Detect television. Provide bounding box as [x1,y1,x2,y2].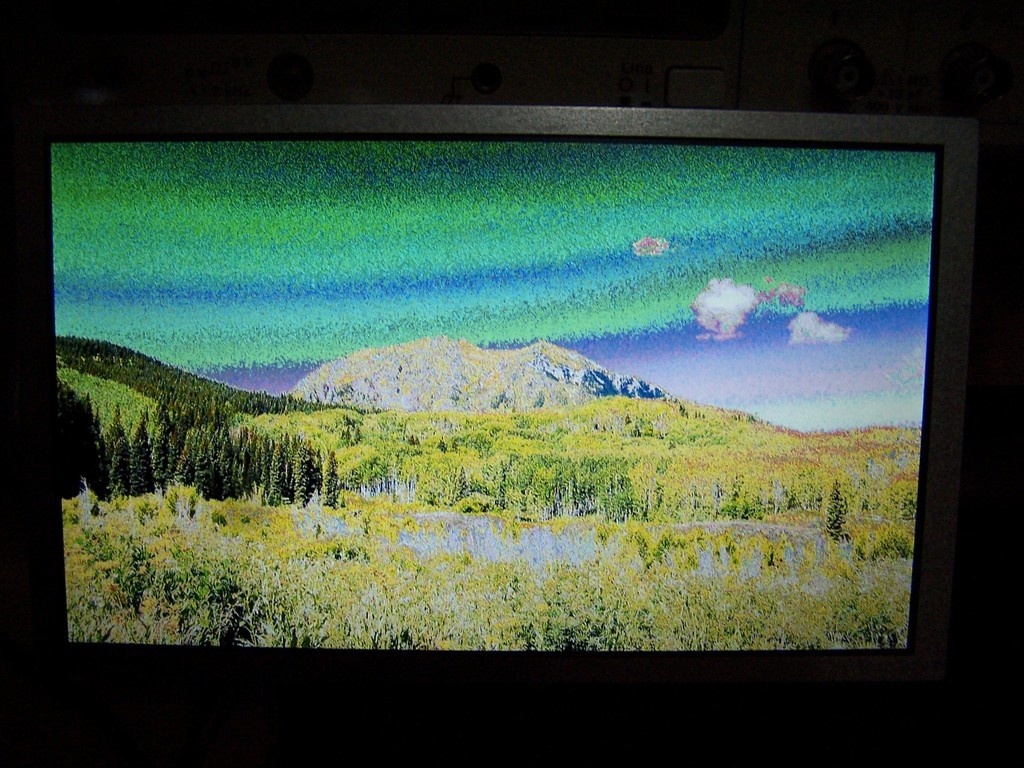
[4,107,979,764].
